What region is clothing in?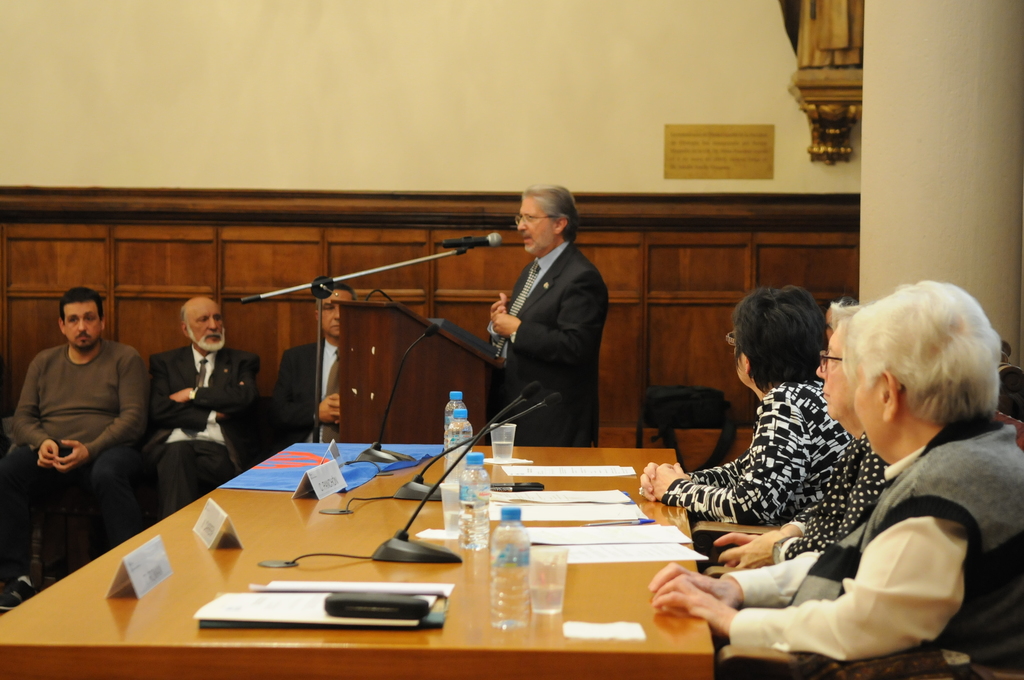
{"x1": 270, "y1": 335, "x2": 342, "y2": 455}.
